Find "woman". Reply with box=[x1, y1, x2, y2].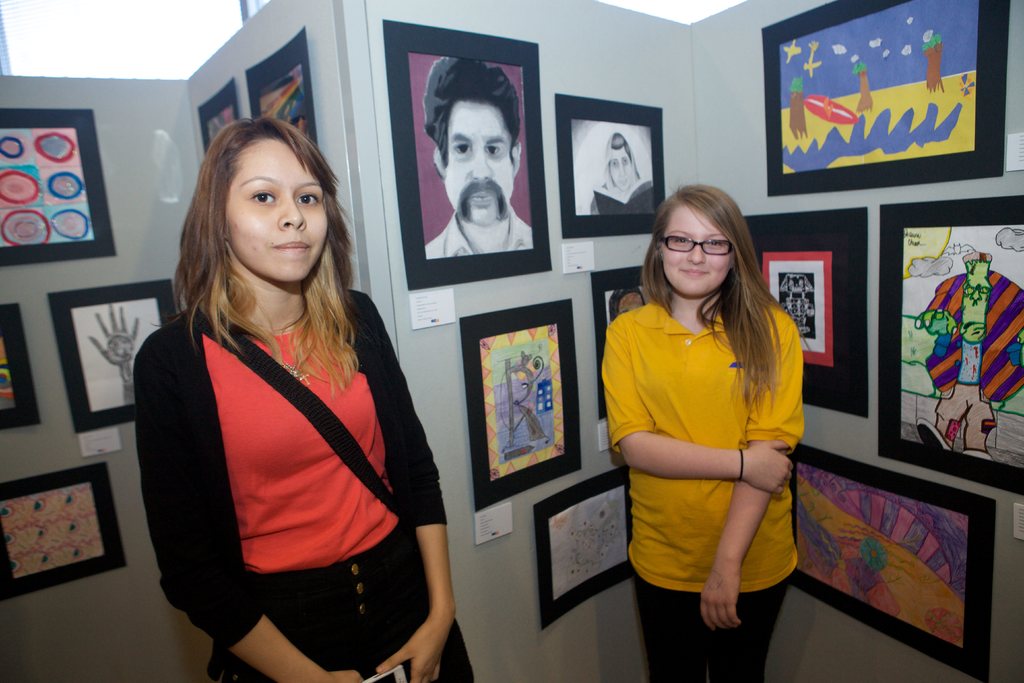
box=[127, 108, 474, 682].
